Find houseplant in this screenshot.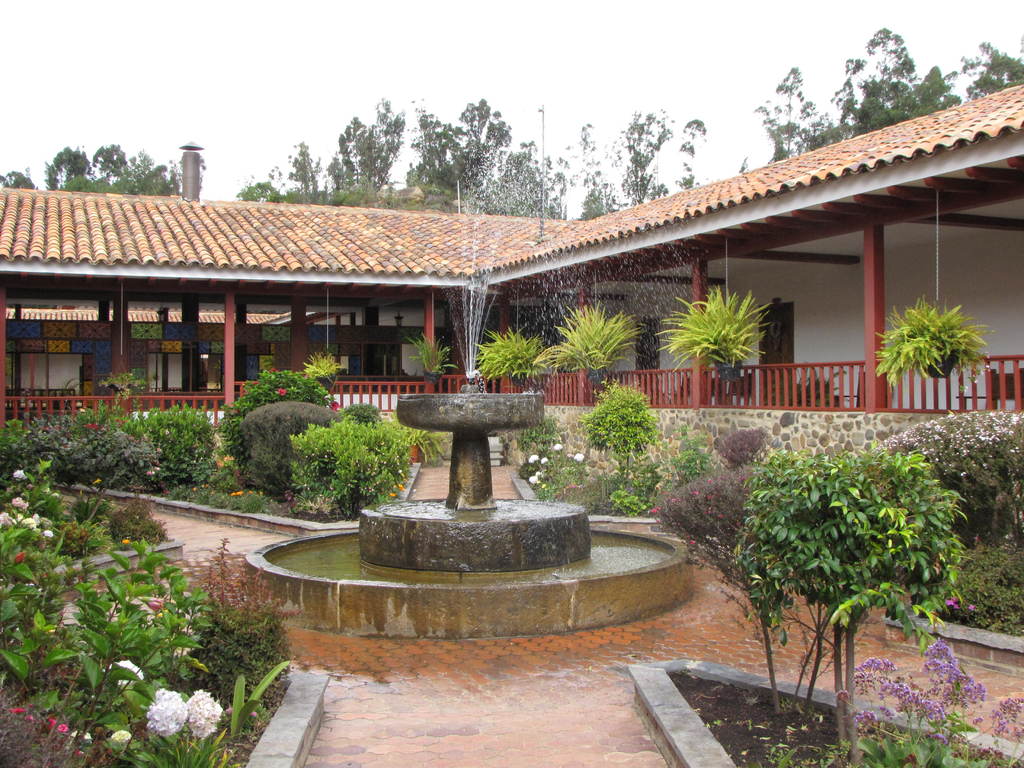
The bounding box for houseplant is locate(875, 291, 1000, 403).
